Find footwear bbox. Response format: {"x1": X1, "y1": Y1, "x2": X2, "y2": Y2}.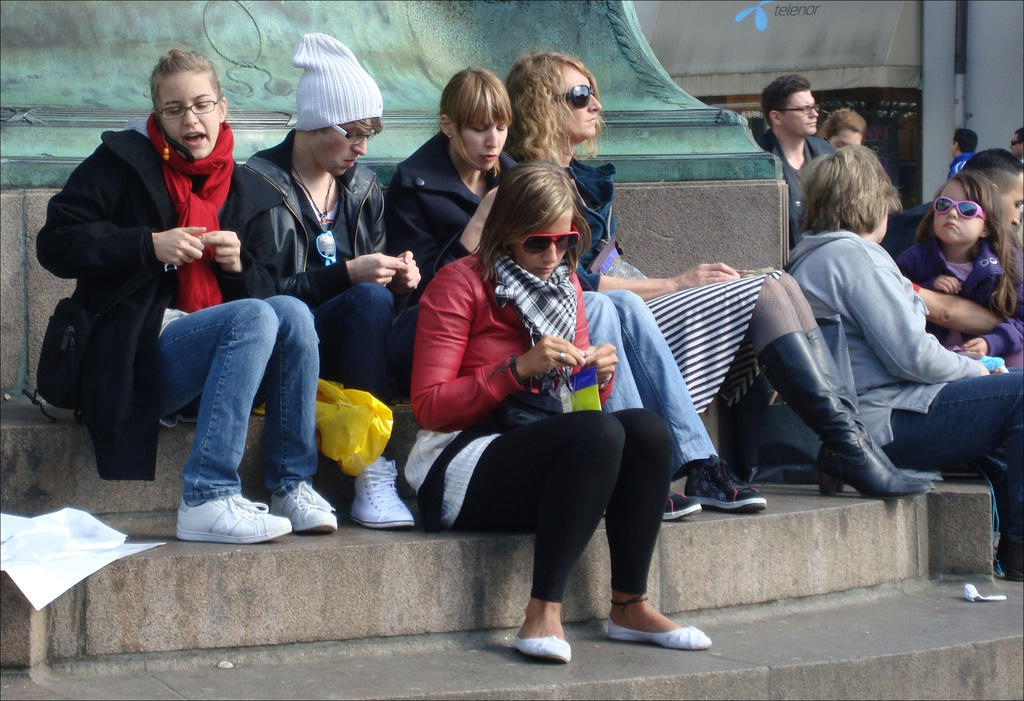
{"x1": 353, "y1": 453, "x2": 417, "y2": 532}.
